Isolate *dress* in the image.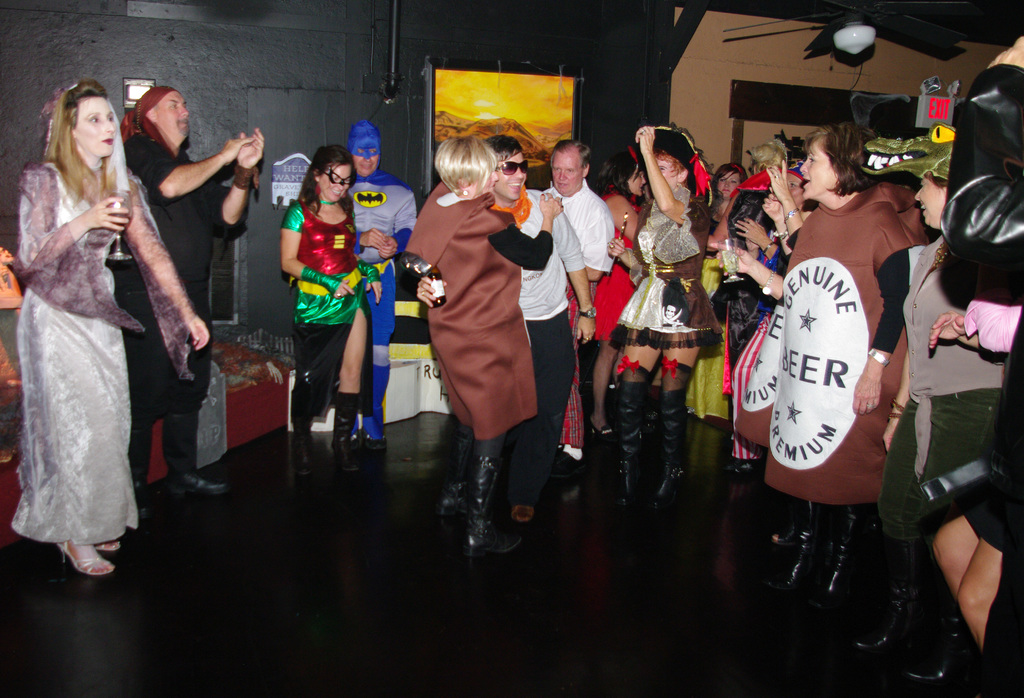
Isolated region: pyautogui.locateOnScreen(14, 164, 200, 547).
